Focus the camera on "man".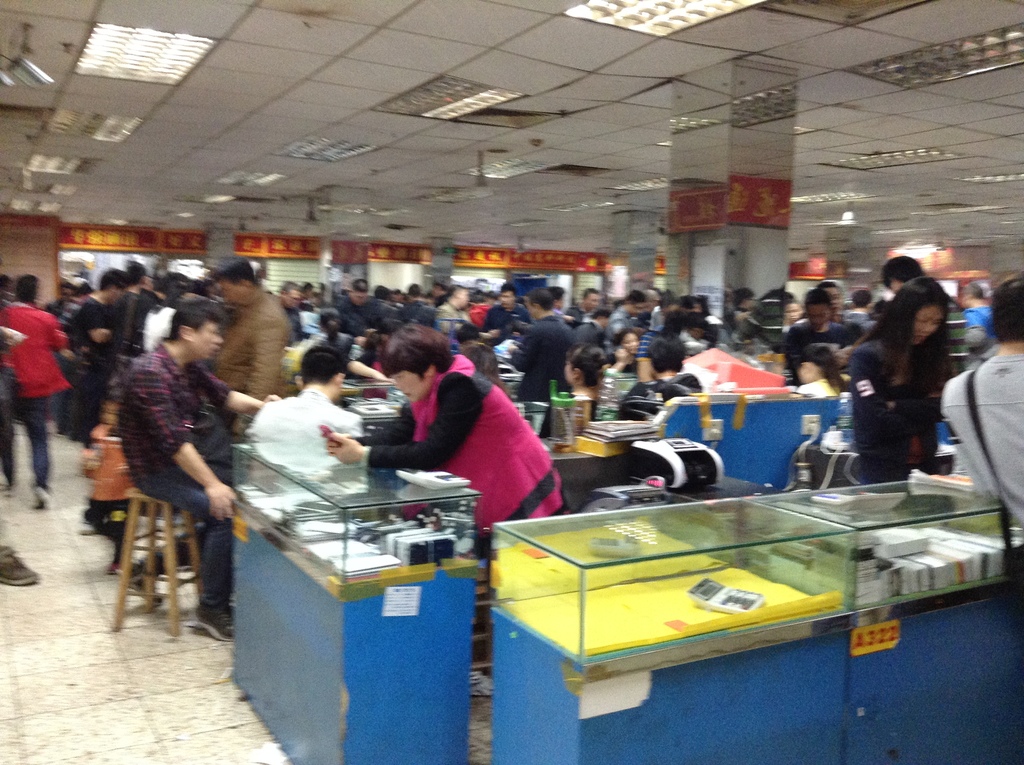
Focus region: 217 259 291 412.
